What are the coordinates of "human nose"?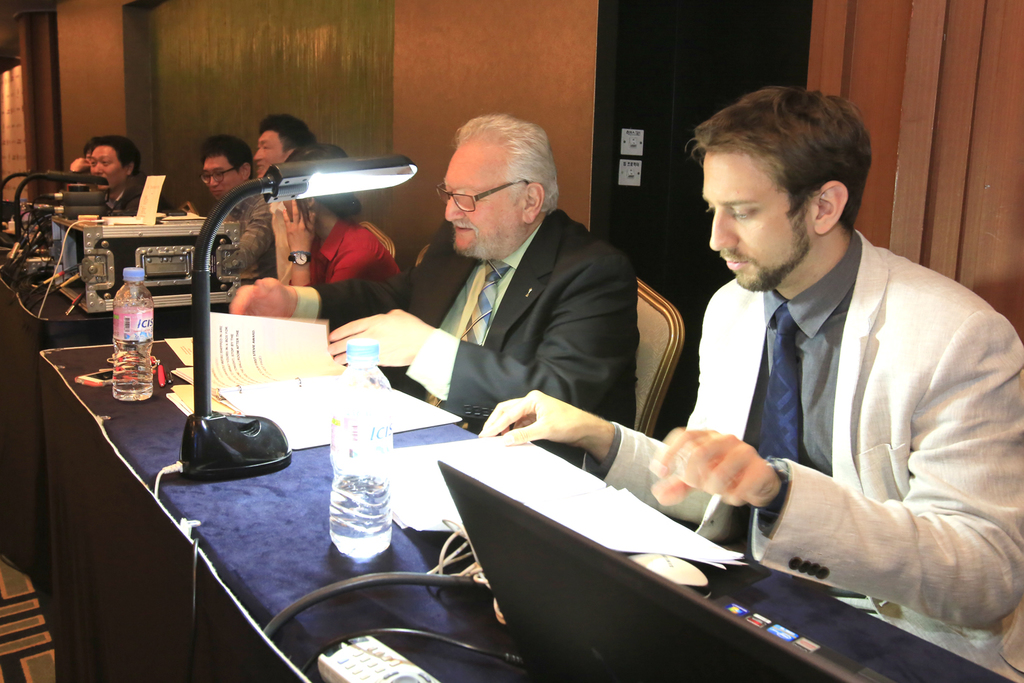
[94,165,104,171].
